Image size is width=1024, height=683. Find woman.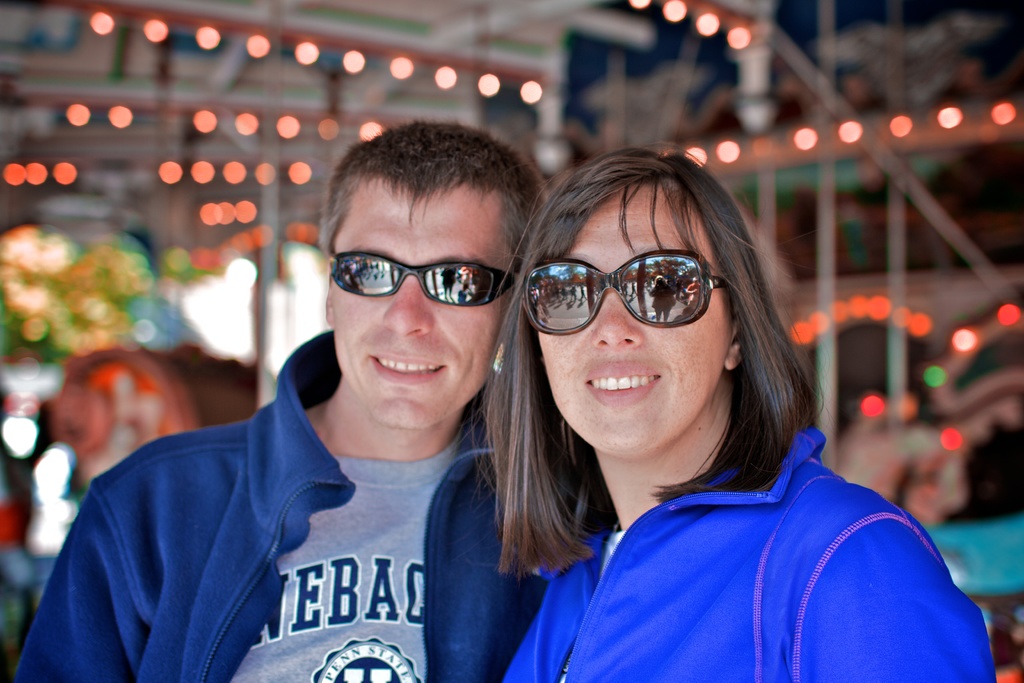
[left=436, top=143, right=945, bottom=664].
